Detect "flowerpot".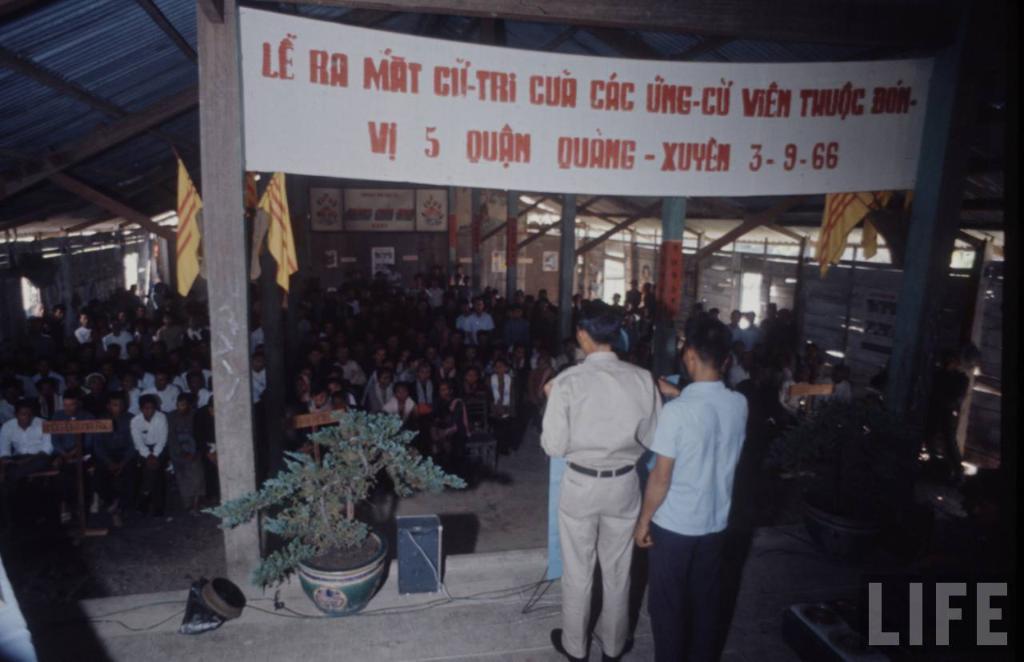
Detected at bbox(282, 538, 388, 608).
